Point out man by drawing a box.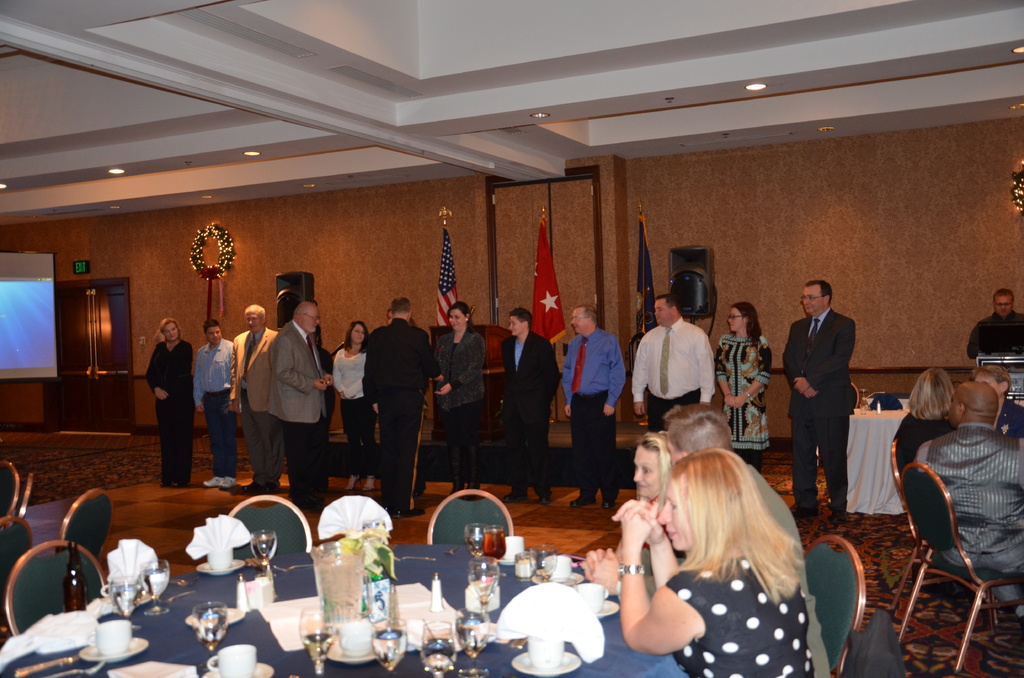
965,286,1023,366.
